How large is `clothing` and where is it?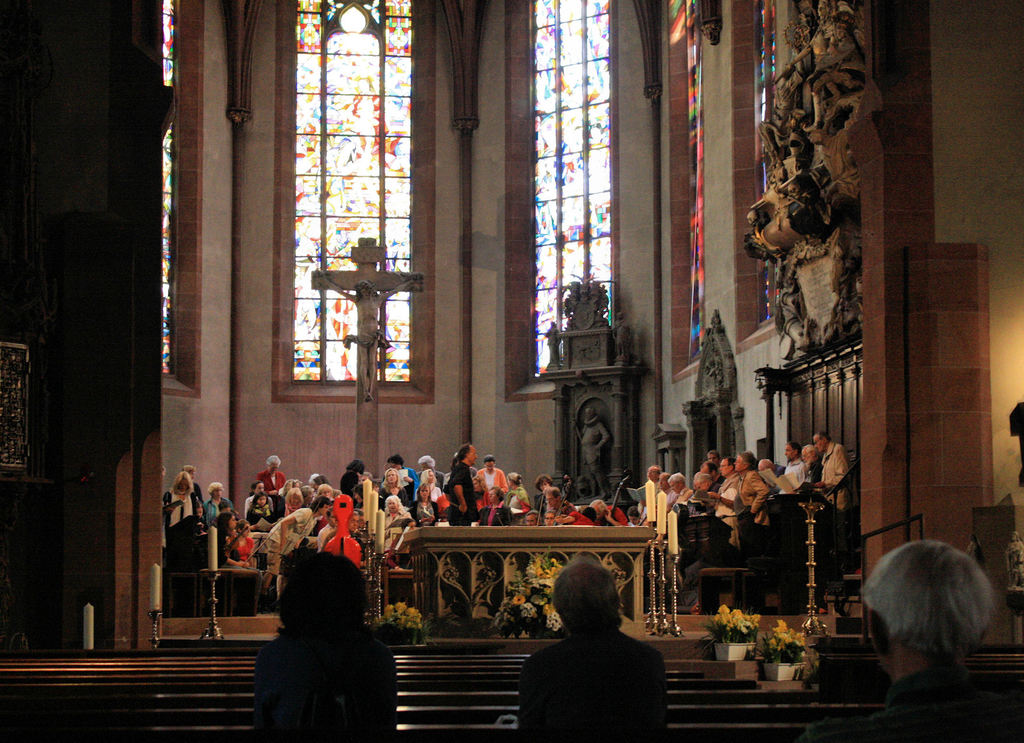
Bounding box: detection(516, 627, 669, 742).
